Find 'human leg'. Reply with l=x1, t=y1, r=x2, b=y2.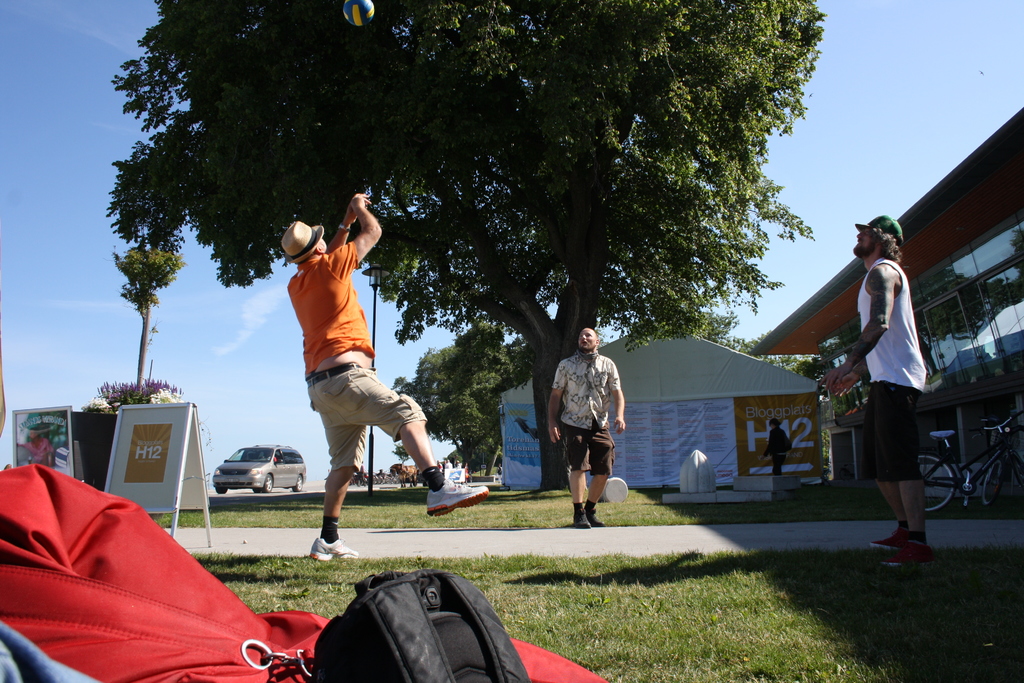
l=876, t=365, r=926, b=567.
